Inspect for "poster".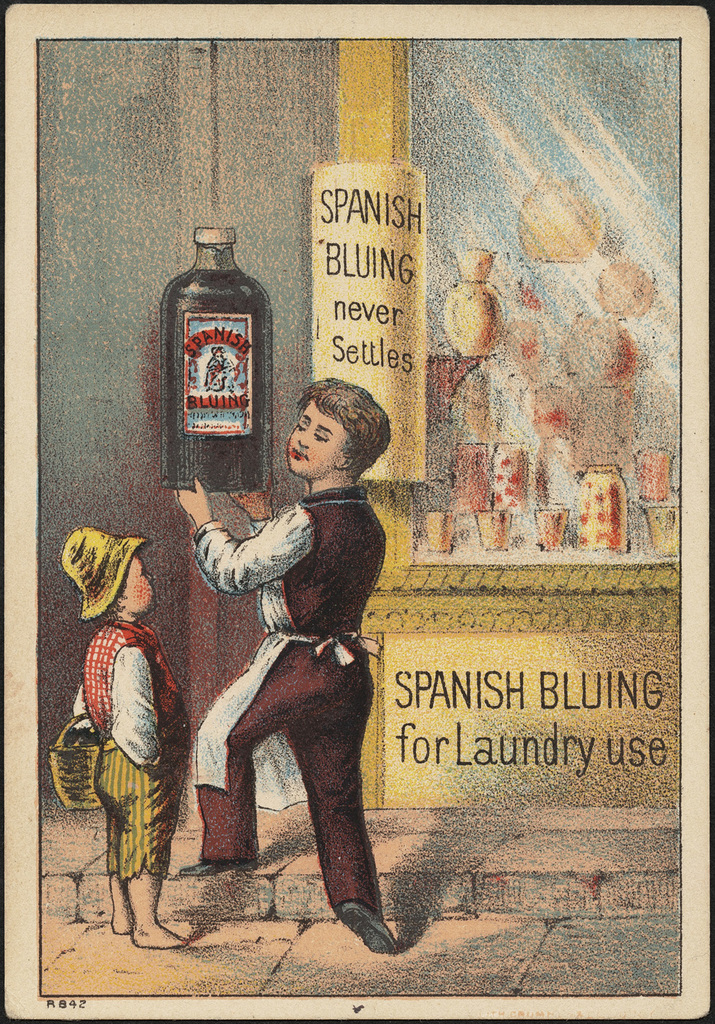
Inspection: rect(0, 0, 714, 1023).
